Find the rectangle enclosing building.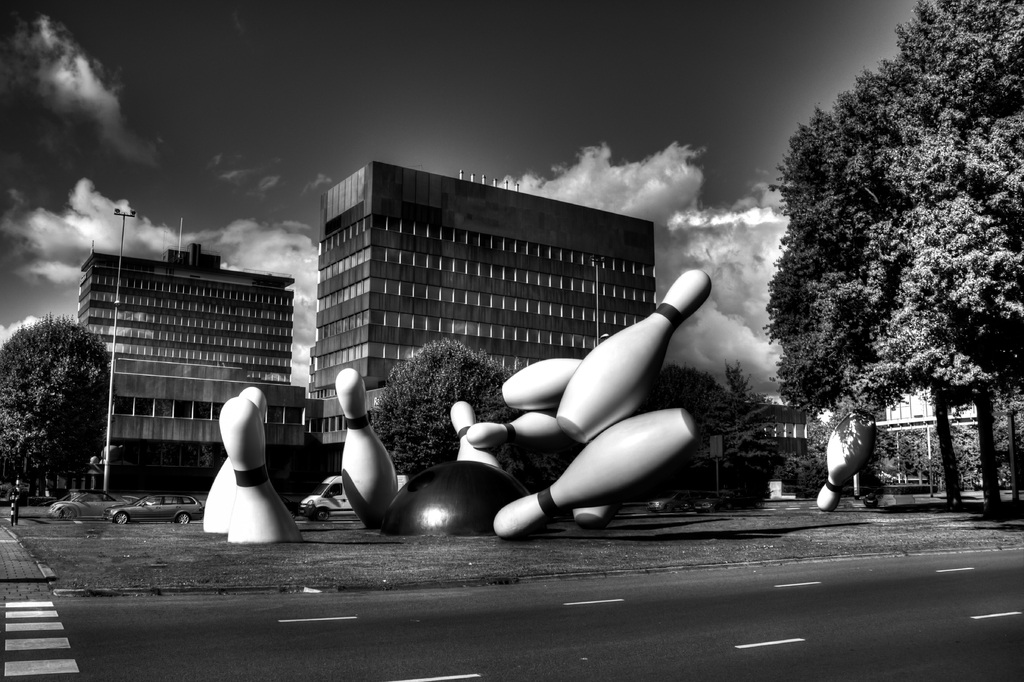
{"x1": 303, "y1": 161, "x2": 657, "y2": 446}.
